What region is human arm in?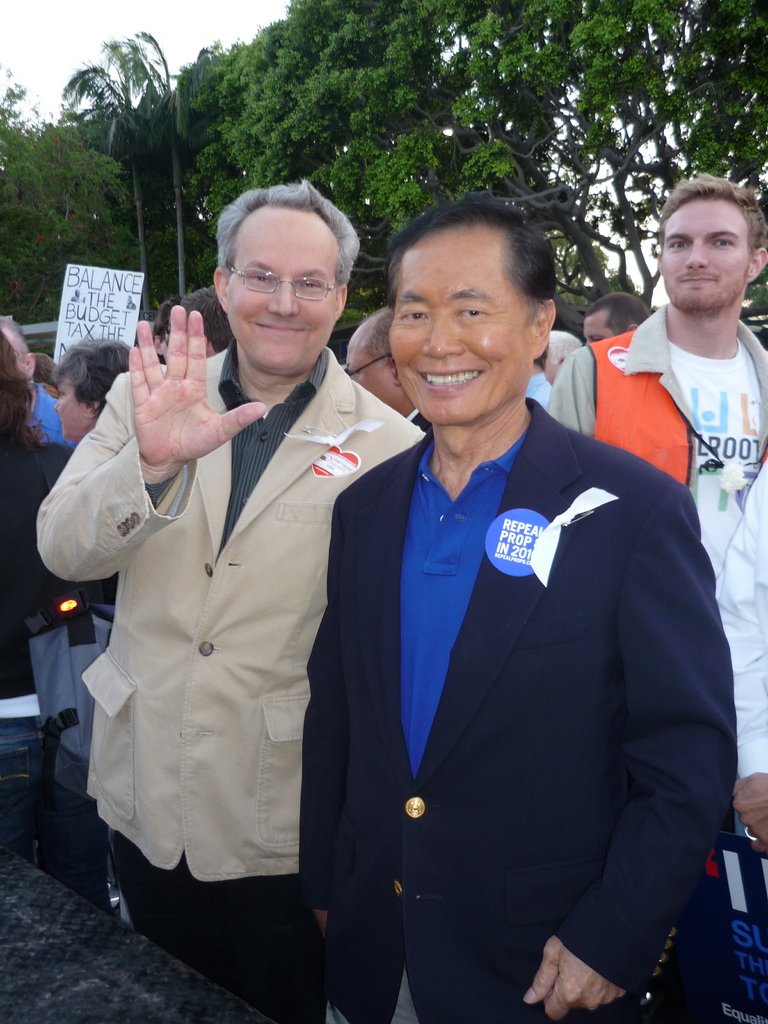
(x1=68, y1=307, x2=269, y2=632).
